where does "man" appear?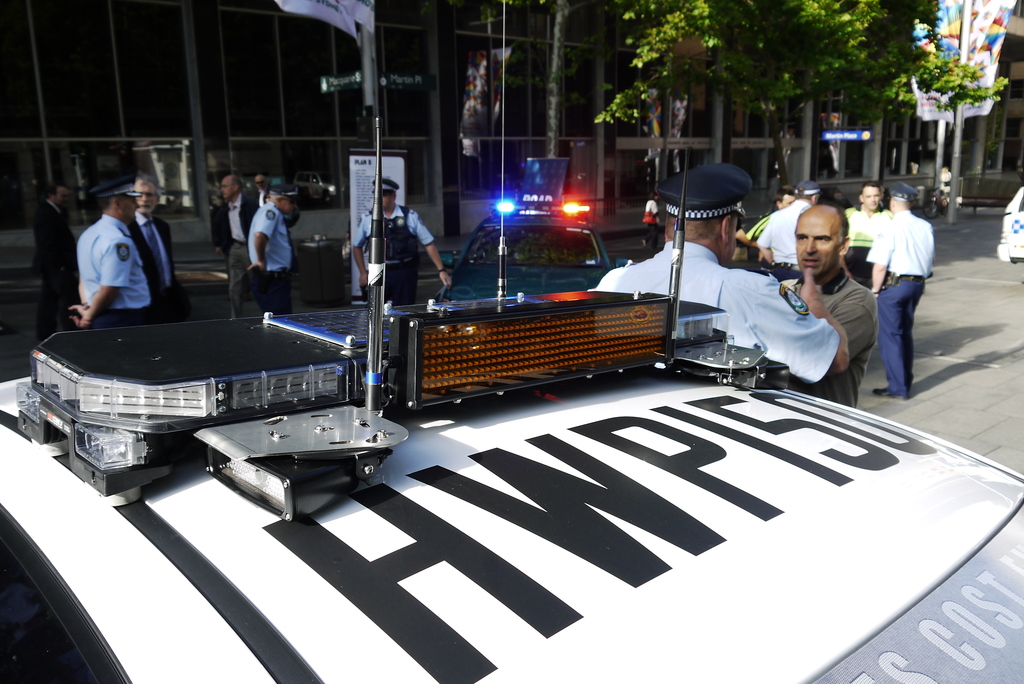
Appears at {"left": 881, "top": 182, "right": 925, "bottom": 415}.
